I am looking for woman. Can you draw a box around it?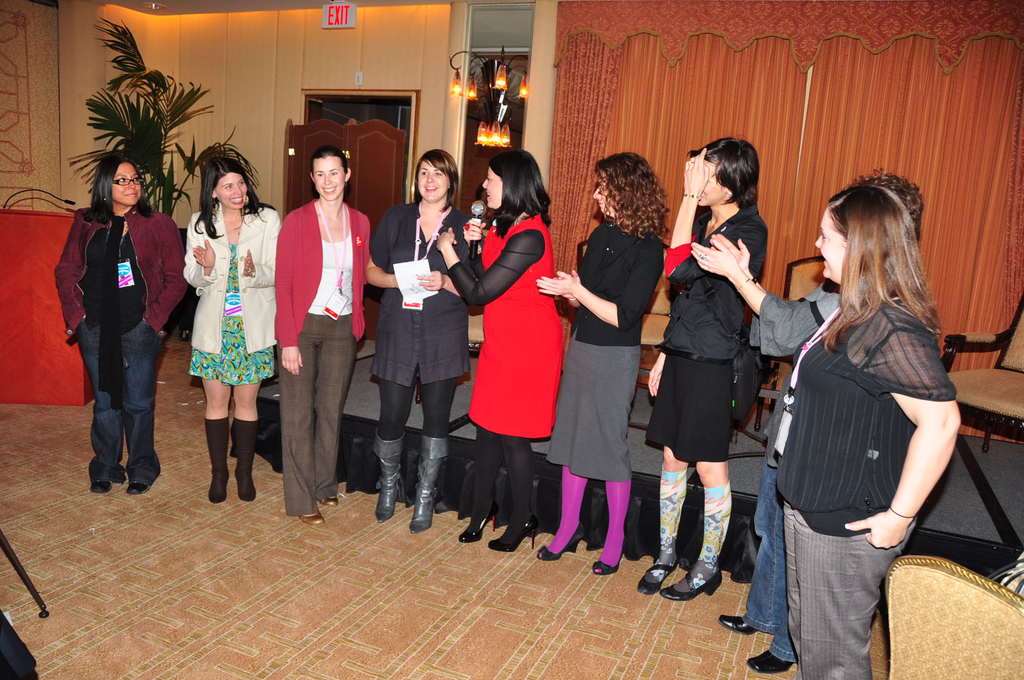
Sure, the bounding box is pyautogui.locateOnScreen(656, 154, 783, 610).
